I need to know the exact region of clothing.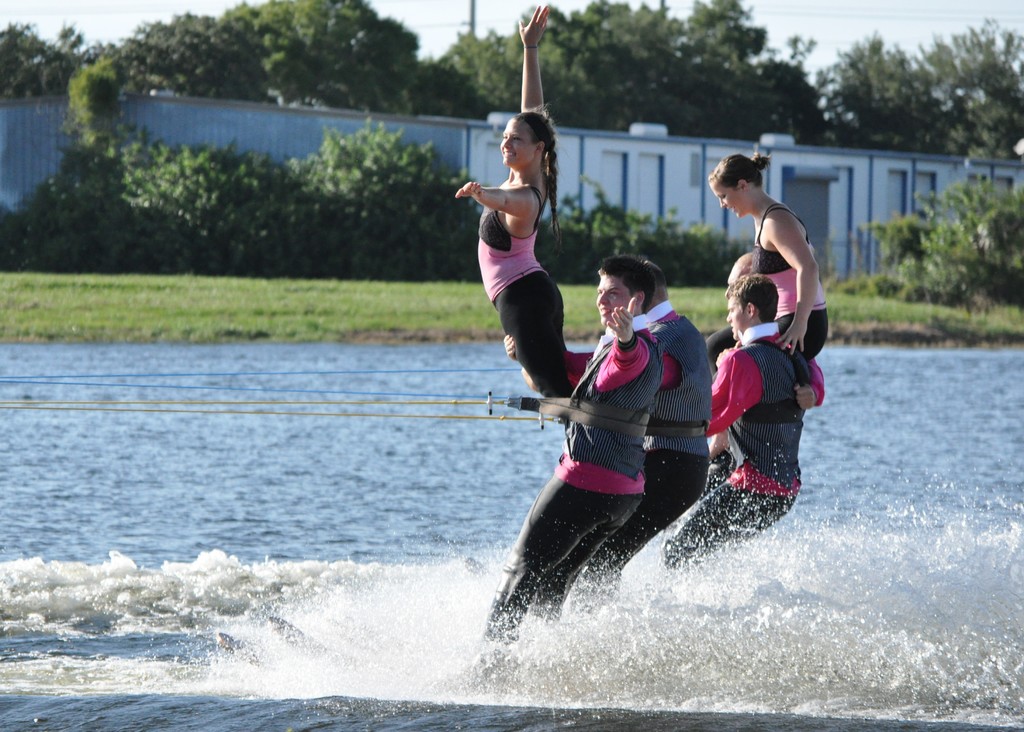
Region: select_region(465, 166, 588, 357).
